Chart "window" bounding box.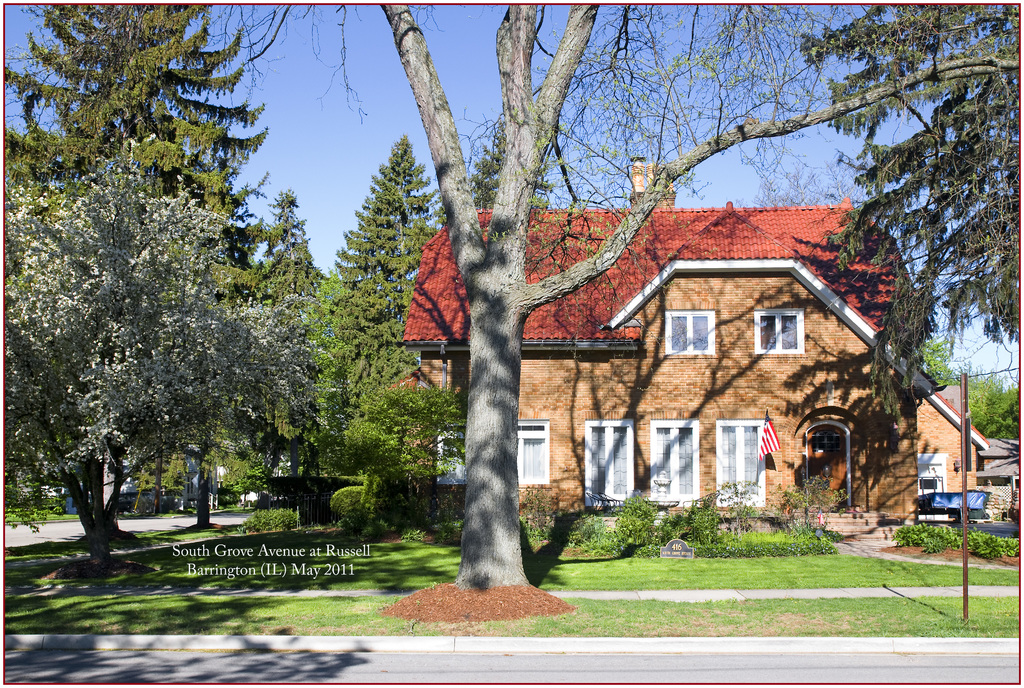
Charted: Rect(584, 419, 633, 507).
